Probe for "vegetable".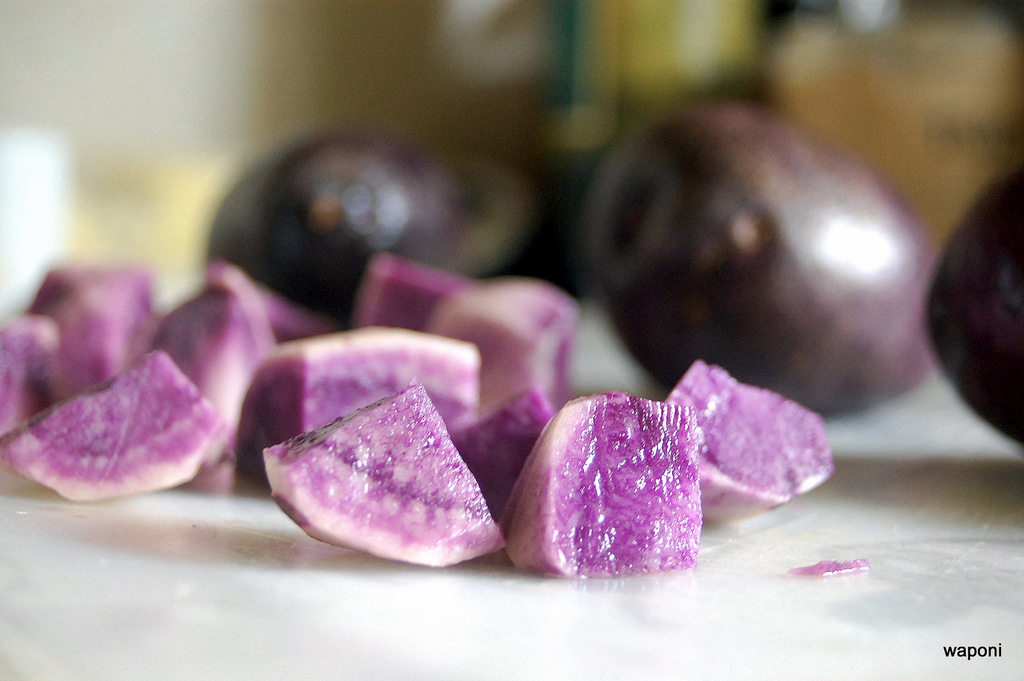
Probe result: box=[923, 165, 1023, 455].
